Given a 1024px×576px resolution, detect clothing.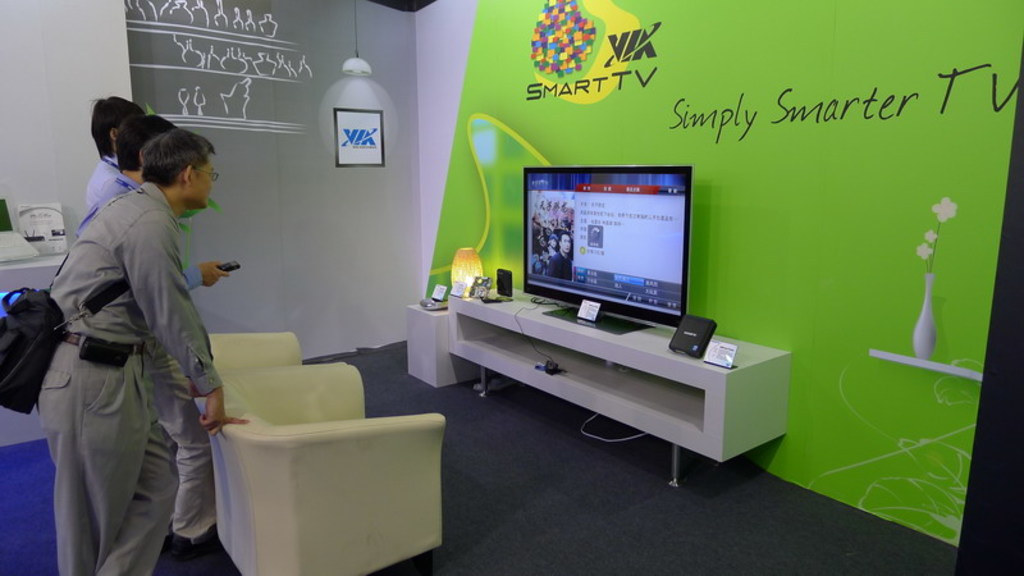
region(79, 175, 148, 228).
